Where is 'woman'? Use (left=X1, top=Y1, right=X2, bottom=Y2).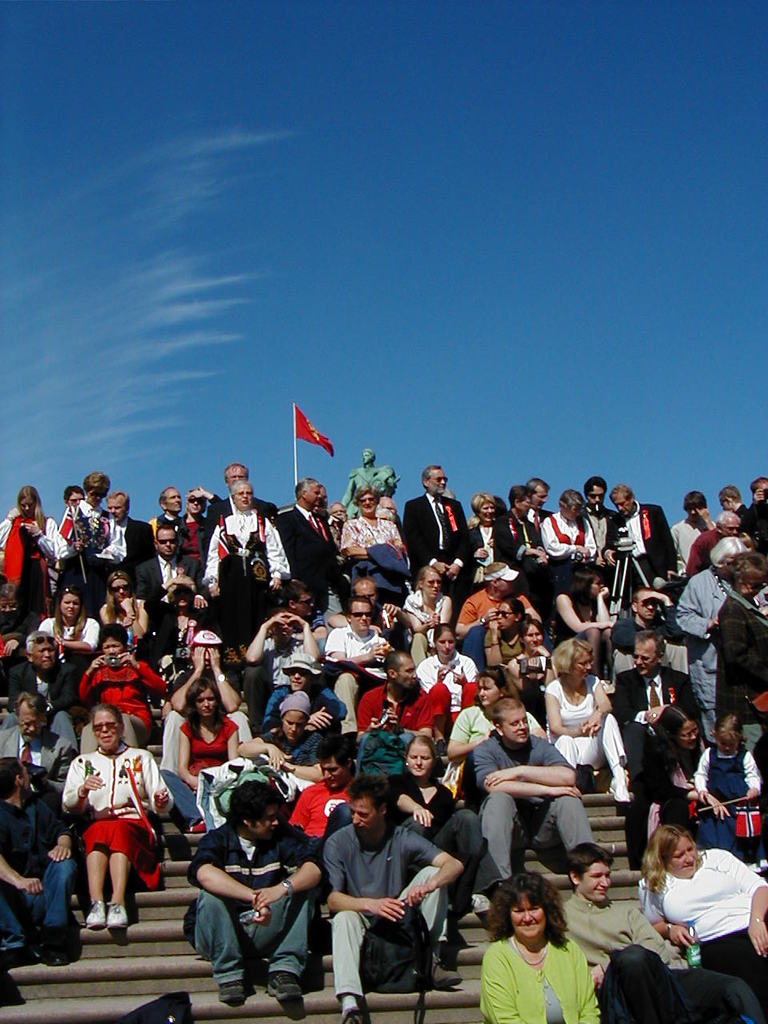
(left=540, top=636, right=637, bottom=810).
